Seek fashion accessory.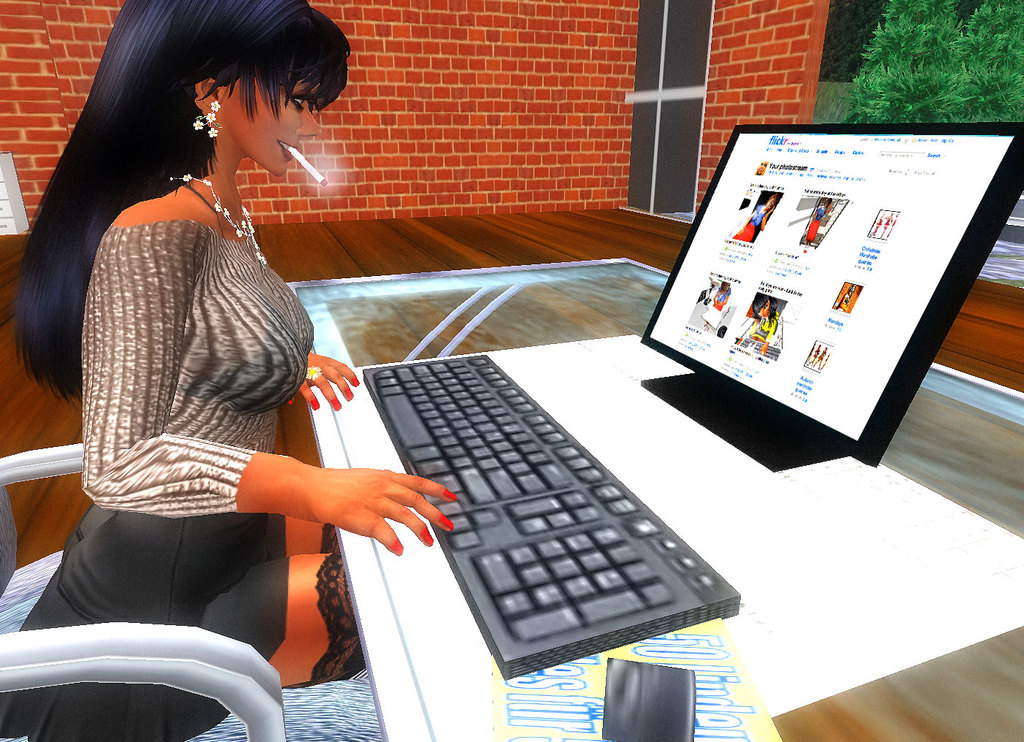
172 175 268 264.
